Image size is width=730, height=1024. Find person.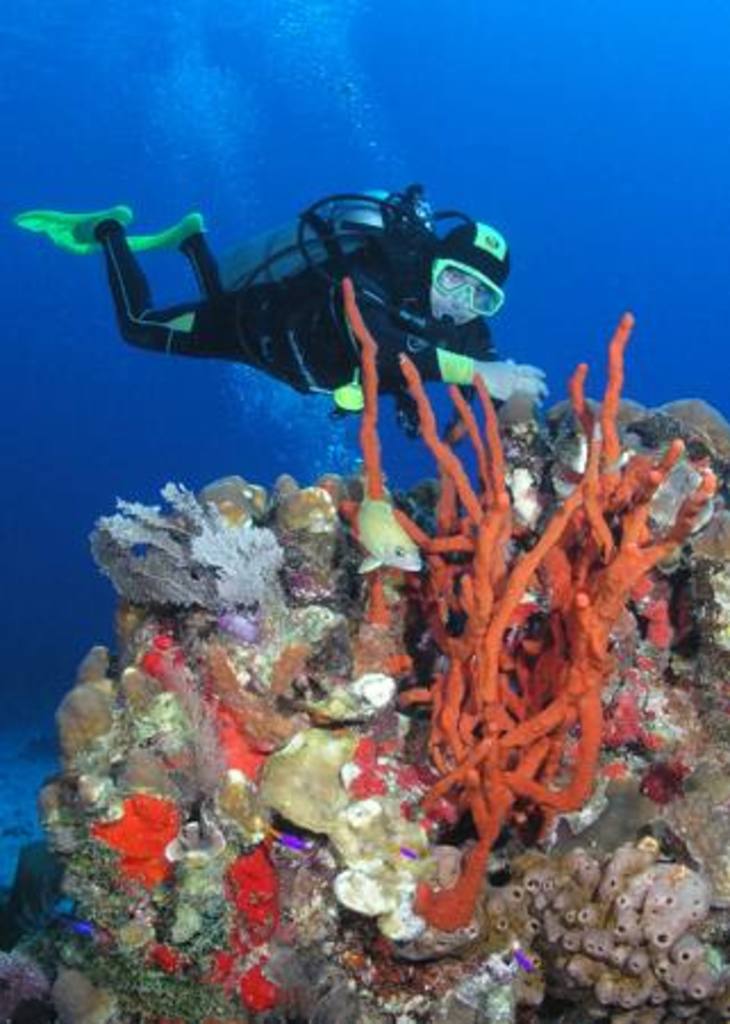
detection(5, 187, 546, 394).
